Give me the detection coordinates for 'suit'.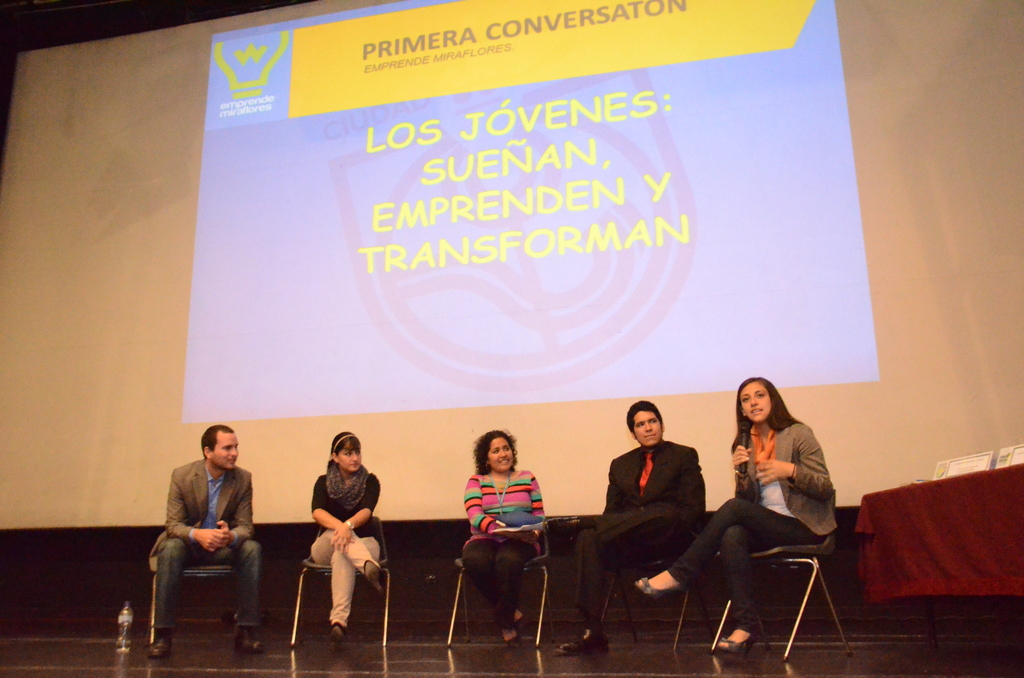
140/454/271/632.
